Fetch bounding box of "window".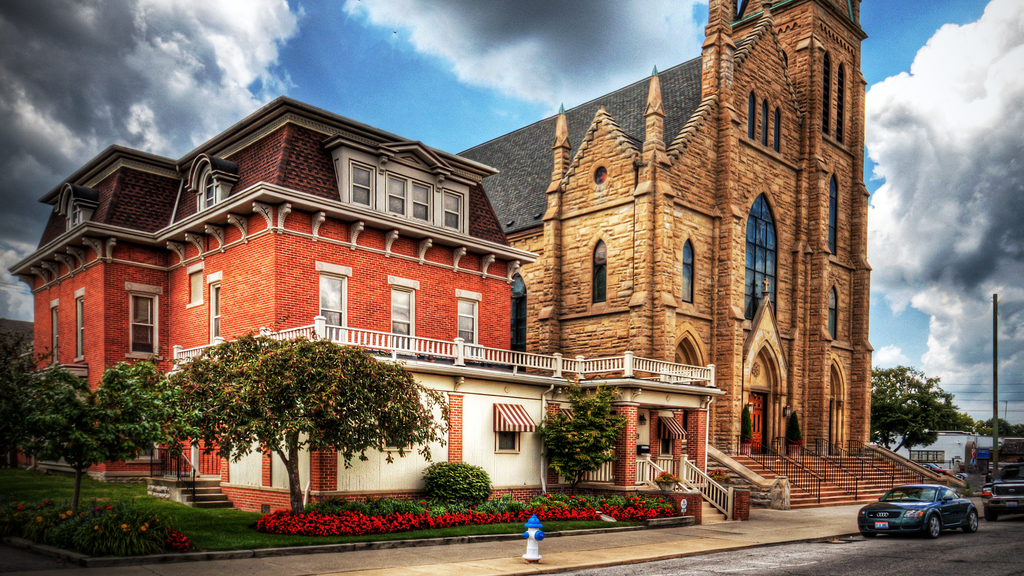
Bbox: [682, 242, 695, 302].
